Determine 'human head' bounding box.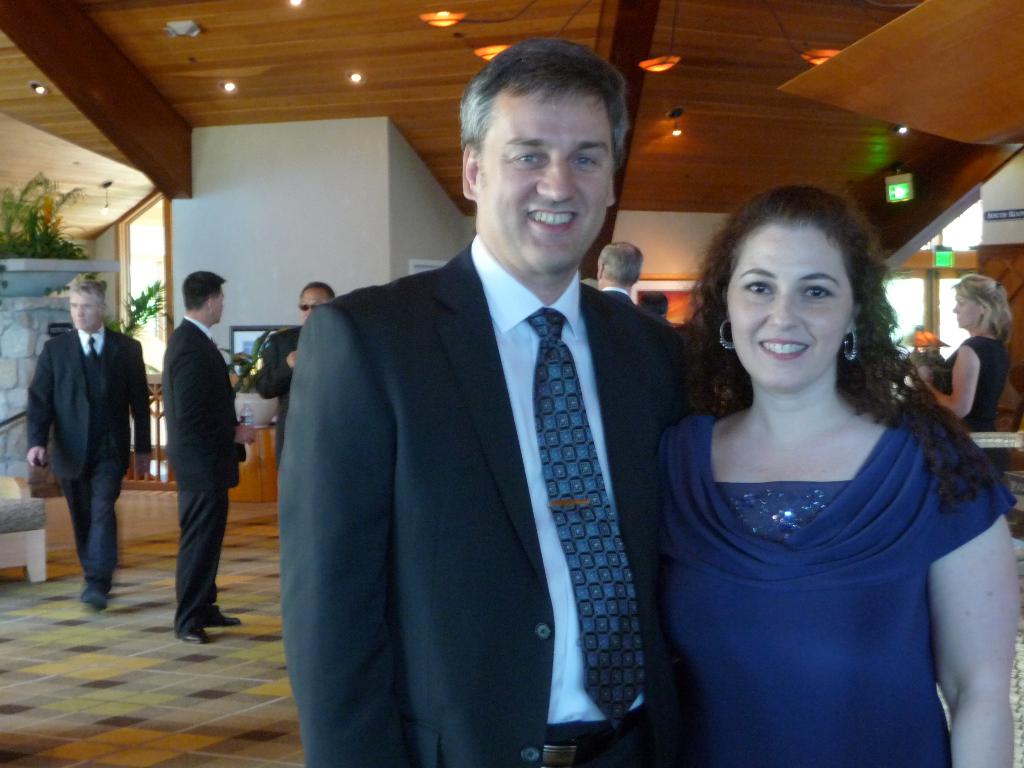
Determined: [x1=460, y1=40, x2=637, y2=267].
